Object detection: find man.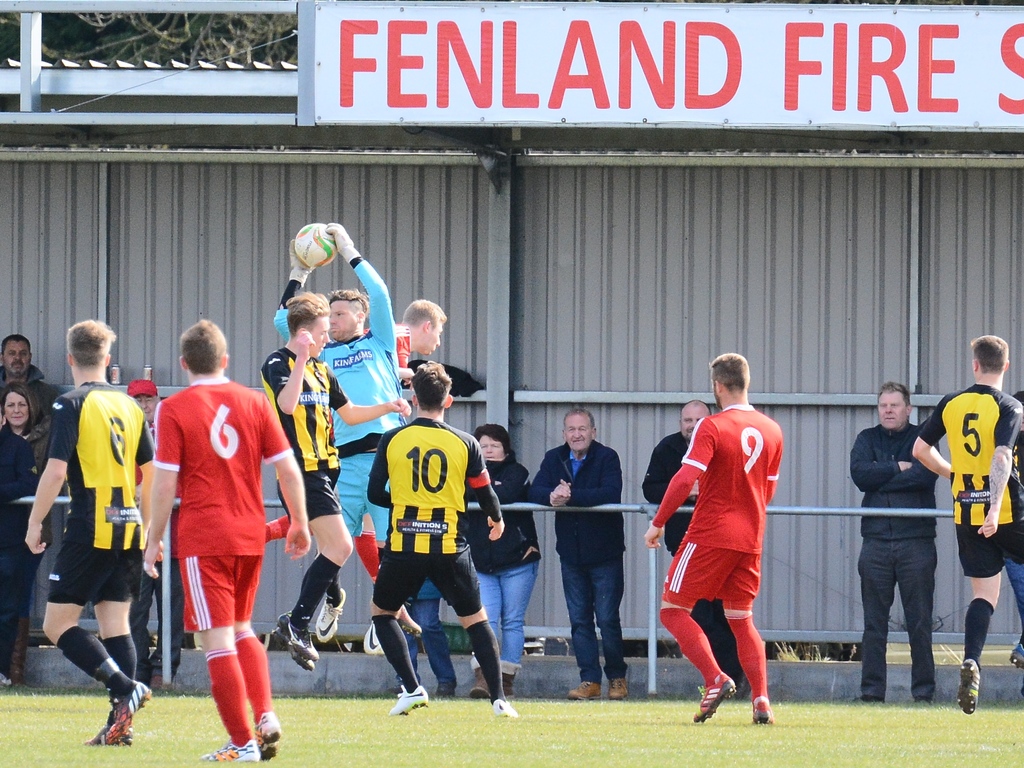
x1=643 y1=353 x2=779 y2=725.
